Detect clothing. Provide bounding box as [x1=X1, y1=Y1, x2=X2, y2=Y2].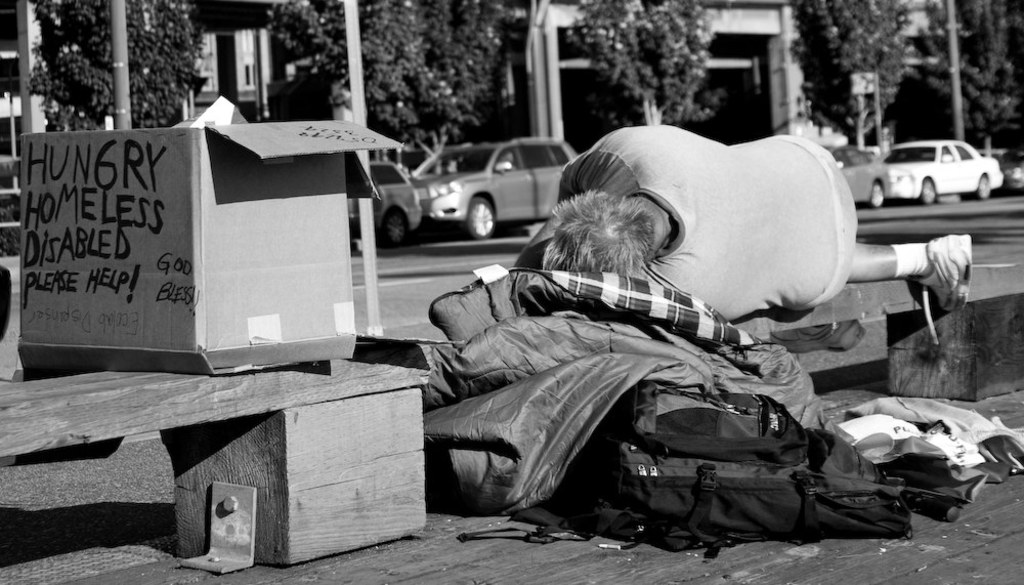
[x1=561, y1=123, x2=858, y2=319].
